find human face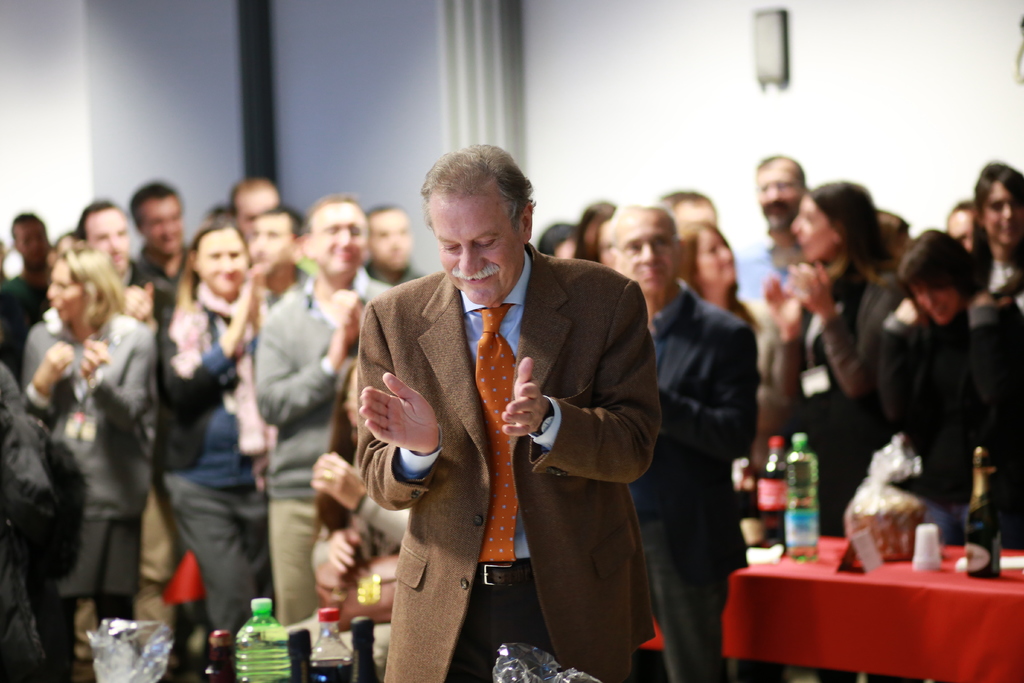
l=790, t=195, r=831, b=265
